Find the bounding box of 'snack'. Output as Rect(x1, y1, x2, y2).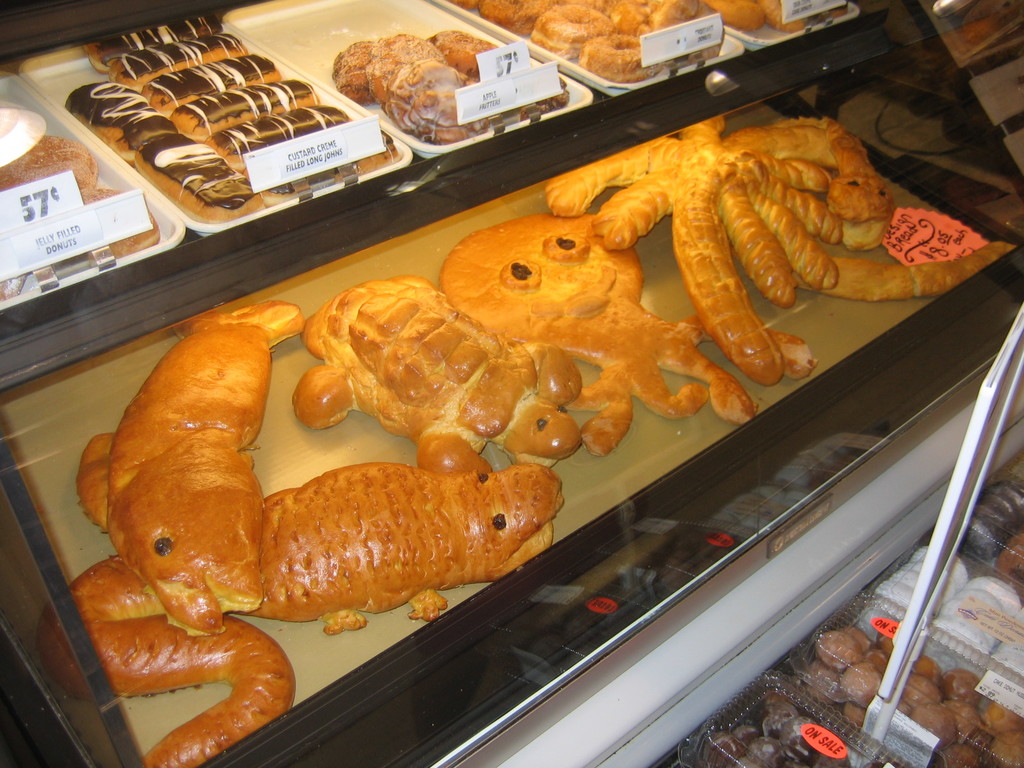
Rect(149, 119, 246, 214).
